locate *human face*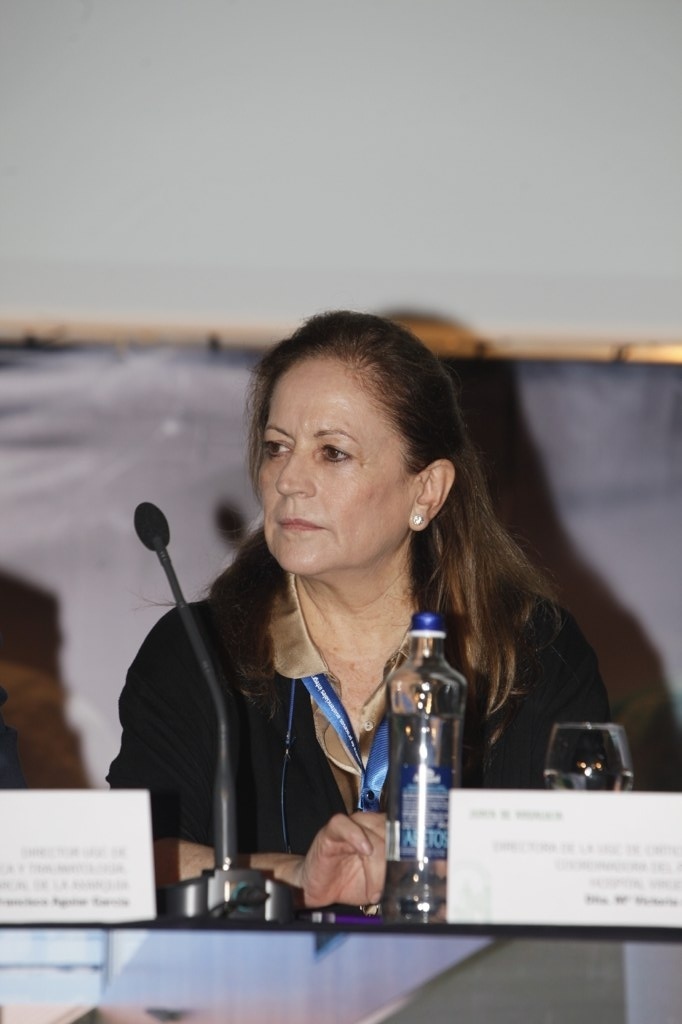
{"left": 250, "top": 346, "right": 425, "bottom": 573}
